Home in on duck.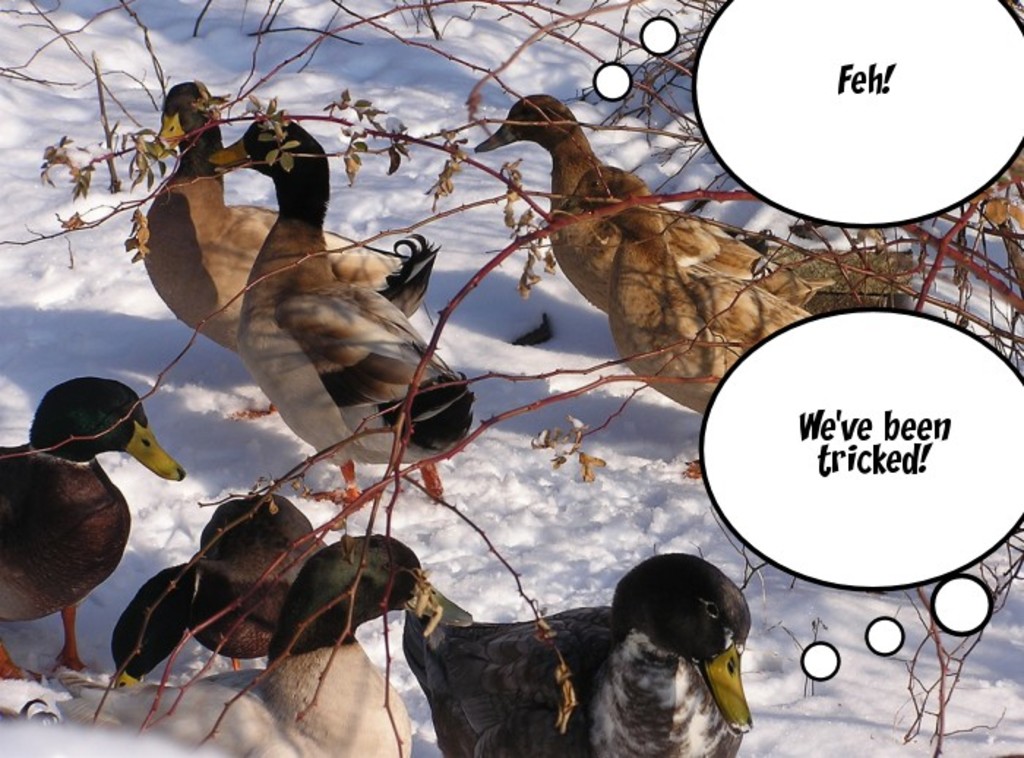
Homed in at 452 91 843 328.
